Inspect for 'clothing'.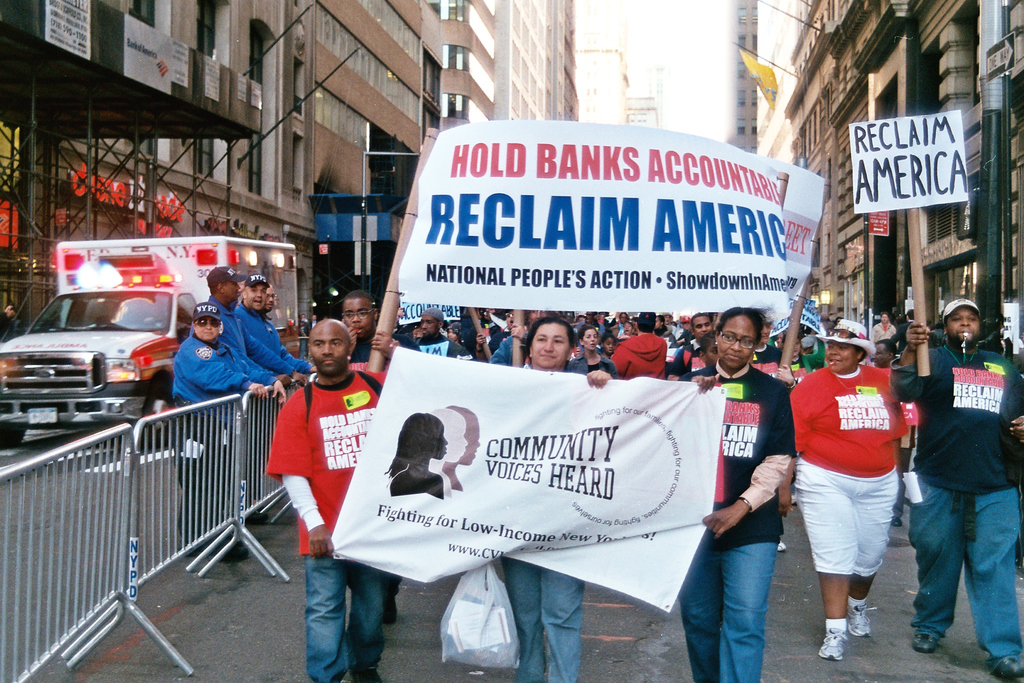
Inspection: [341,332,416,367].
